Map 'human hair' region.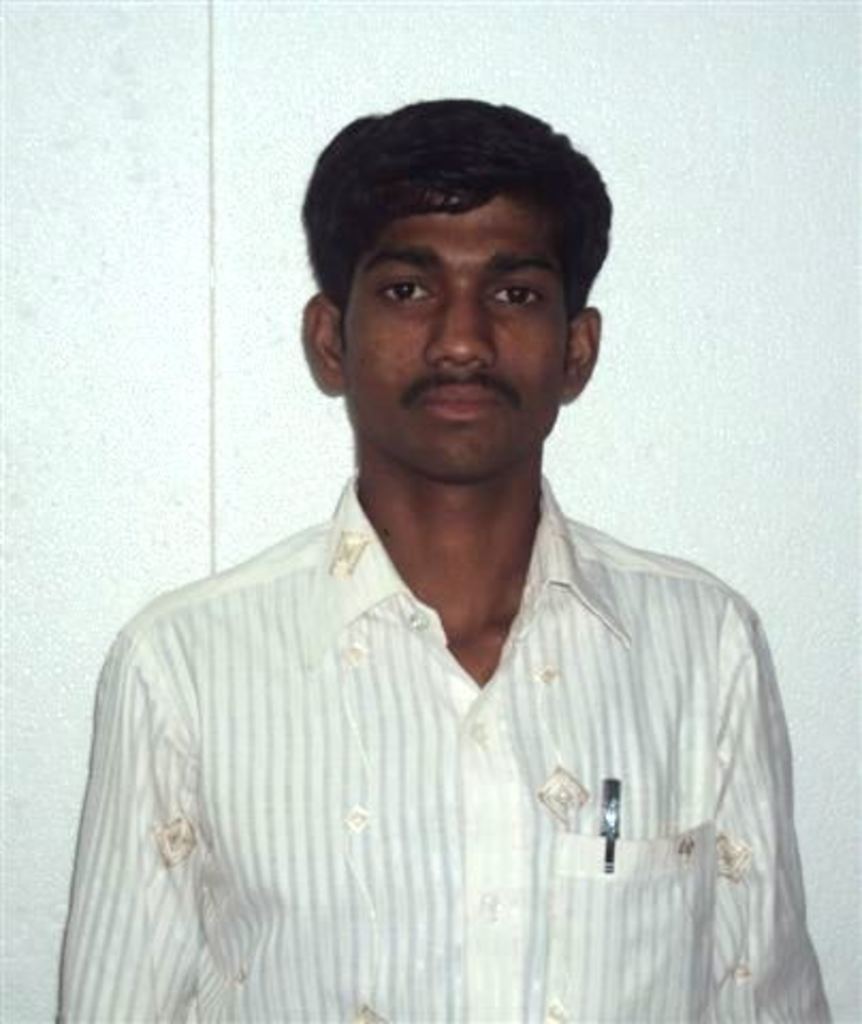
Mapped to <bbox>307, 107, 608, 343</bbox>.
